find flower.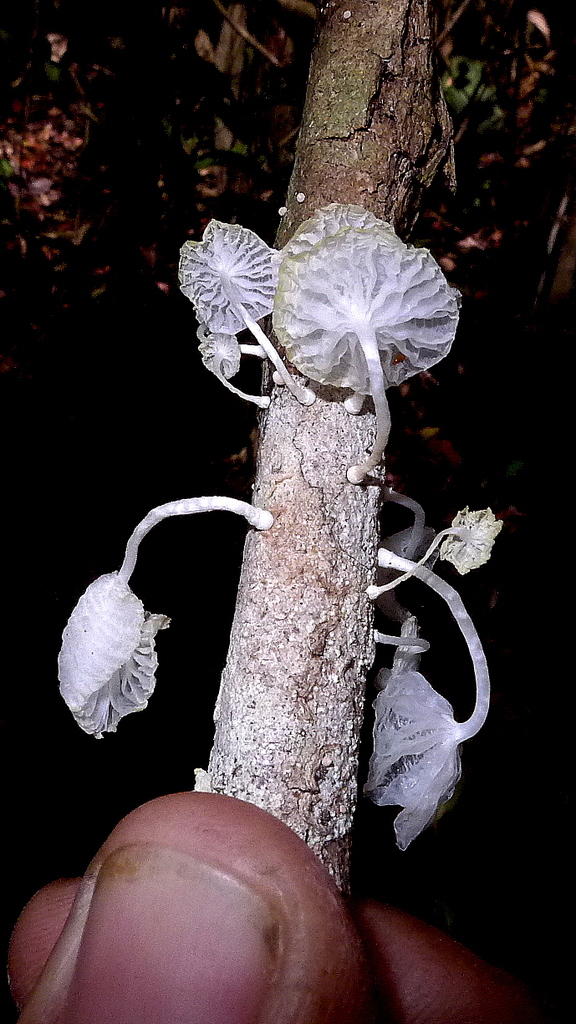
[383,487,443,568].
